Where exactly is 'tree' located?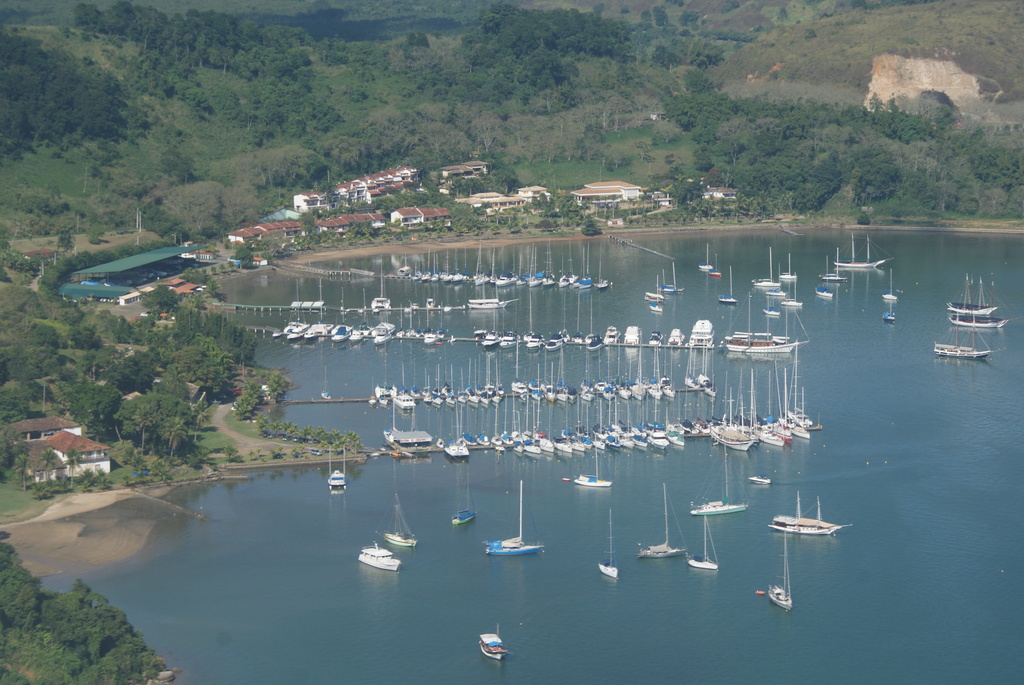
Its bounding box is <box>718,0,739,14</box>.
